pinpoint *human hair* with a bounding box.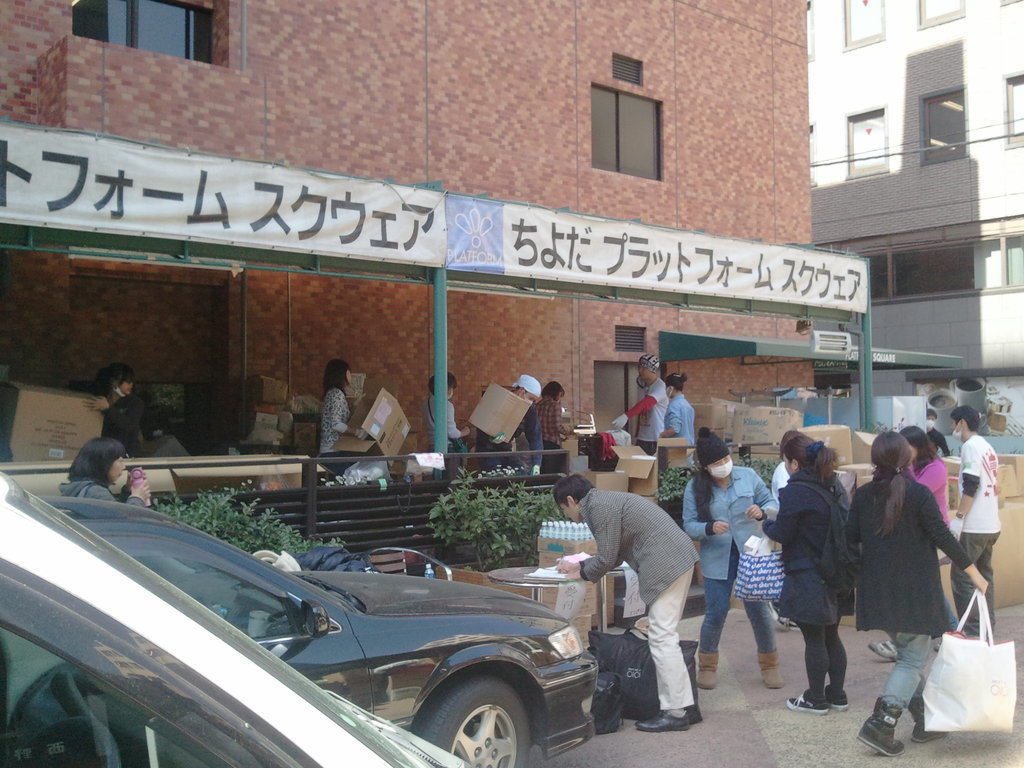
[554, 471, 595, 506].
